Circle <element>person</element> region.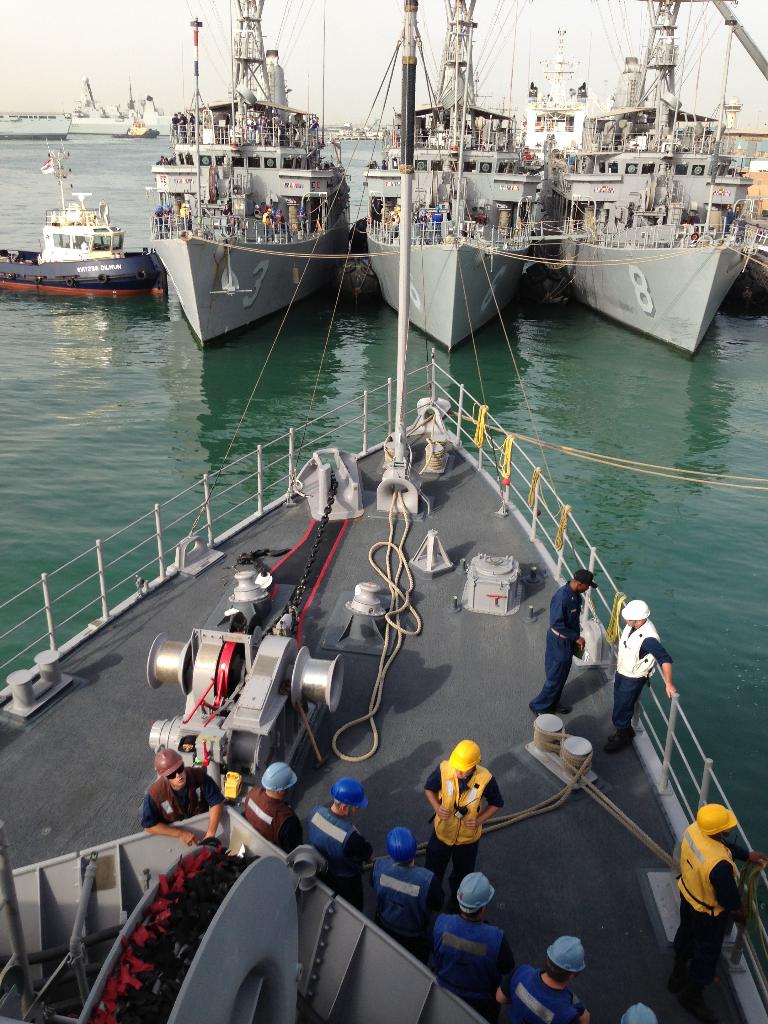
Region: <bbox>731, 202, 741, 235</bbox>.
